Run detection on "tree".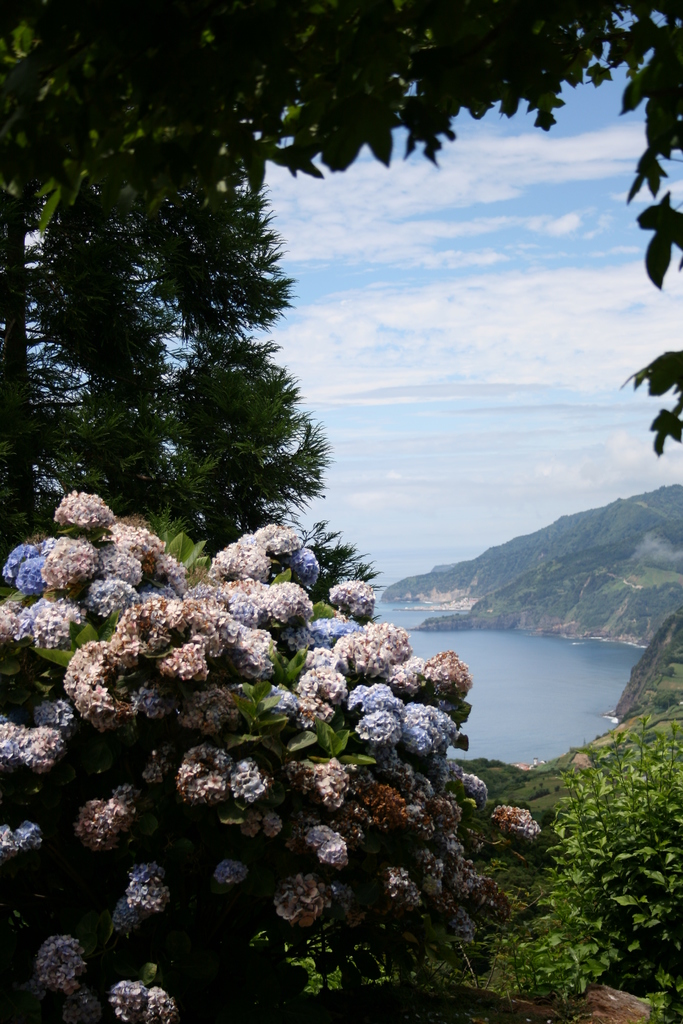
Result: [x1=0, y1=0, x2=682, y2=458].
